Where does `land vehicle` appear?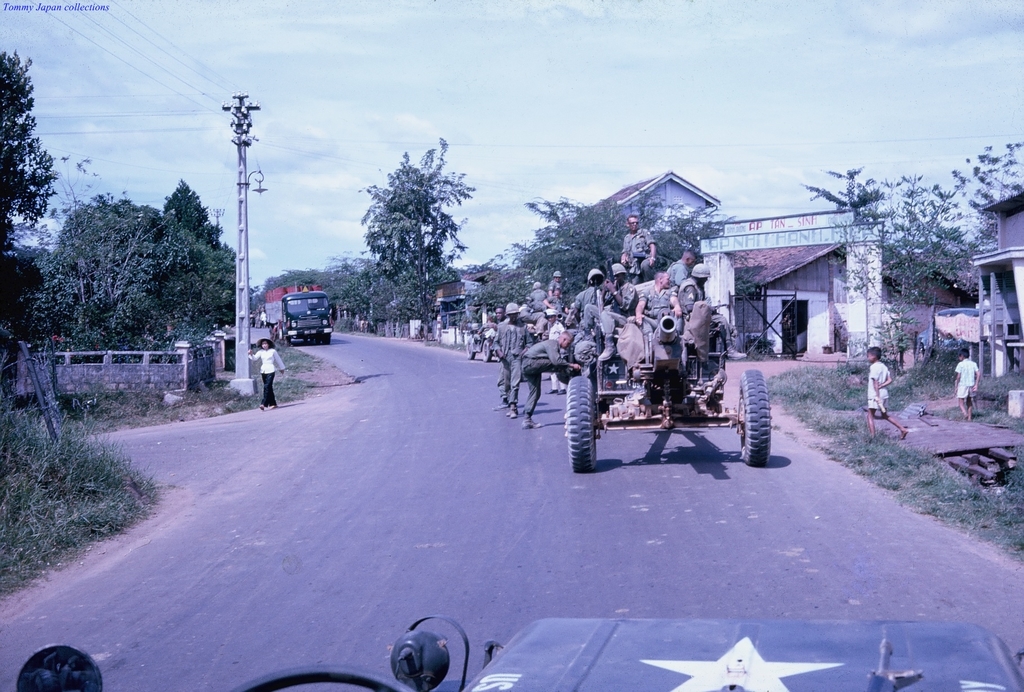
Appears at {"x1": 465, "y1": 325, "x2": 504, "y2": 362}.
